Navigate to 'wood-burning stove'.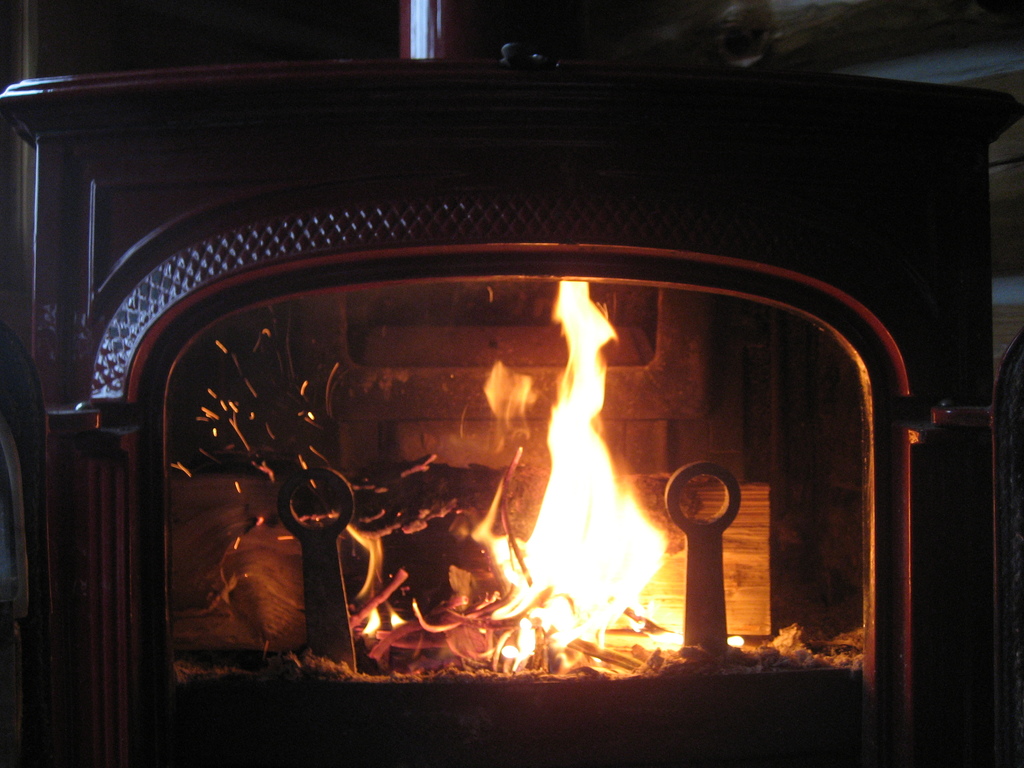
Navigation target: crop(0, 0, 1021, 767).
